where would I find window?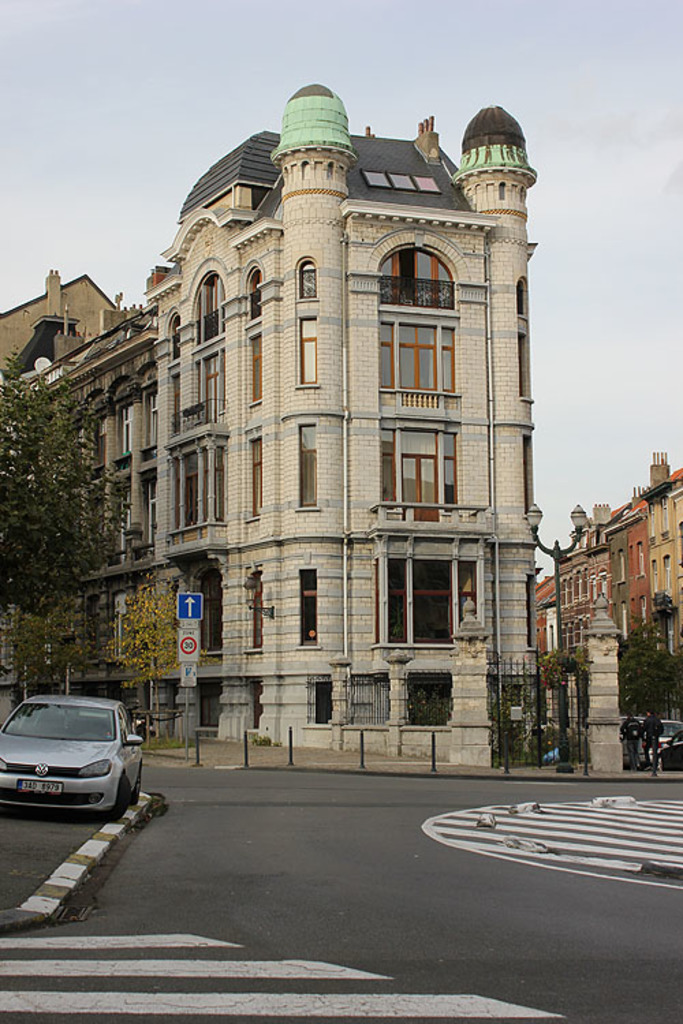
At box=[242, 262, 266, 318].
